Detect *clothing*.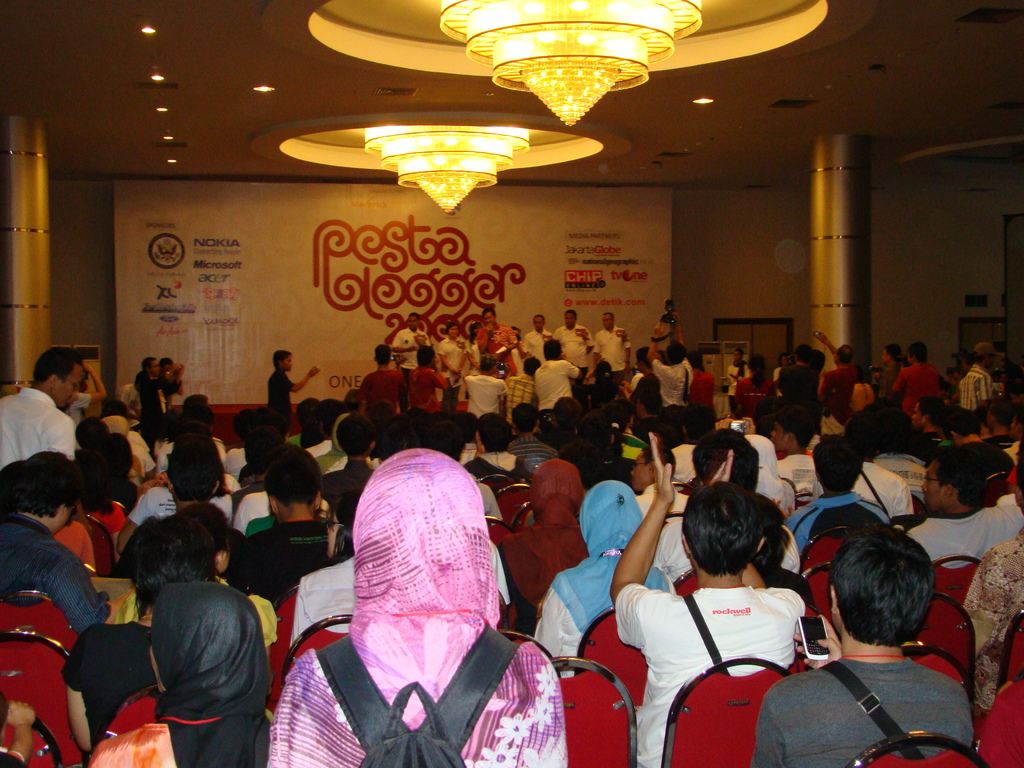
Detected at region(120, 385, 148, 422).
